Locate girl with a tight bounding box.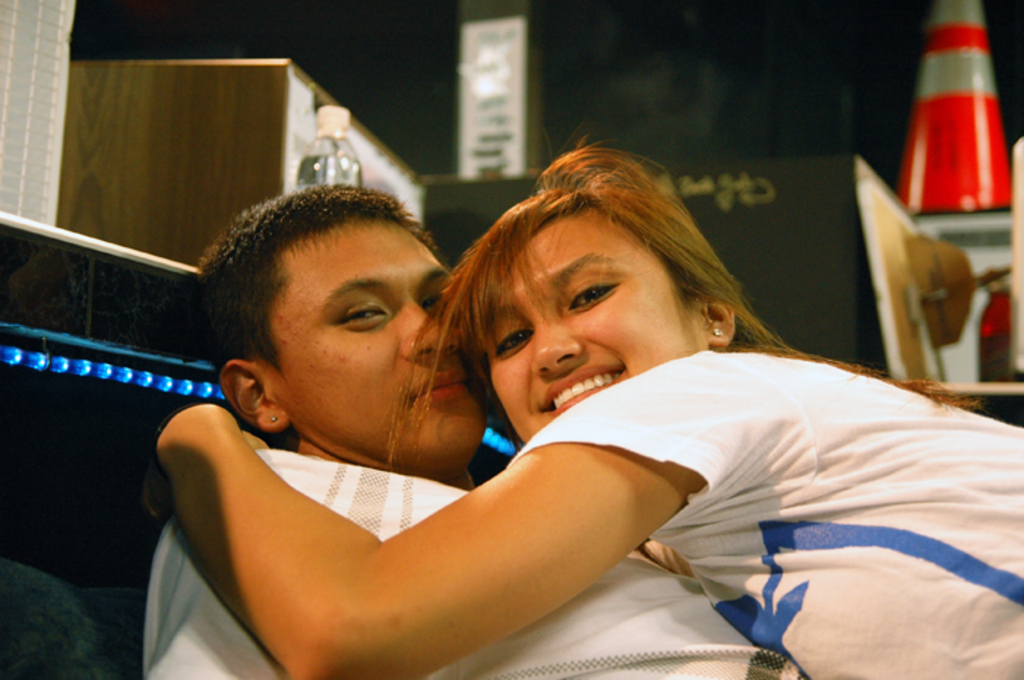
<box>139,135,1023,679</box>.
